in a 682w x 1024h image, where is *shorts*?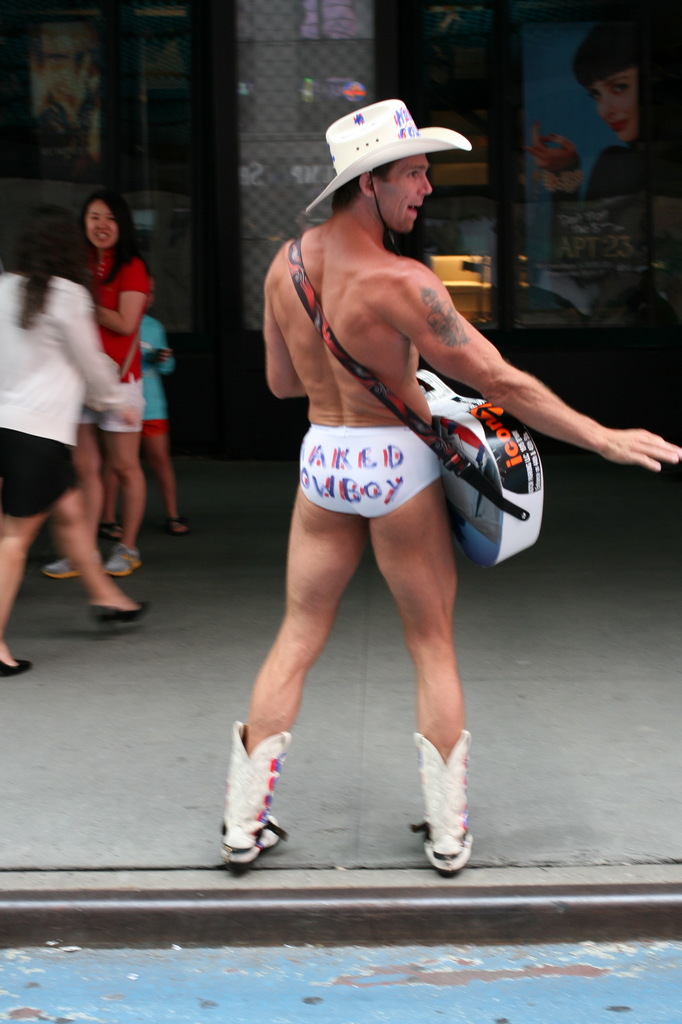
{"x1": 0, "y1": 429, "x2": 85, "y2": 518}.
